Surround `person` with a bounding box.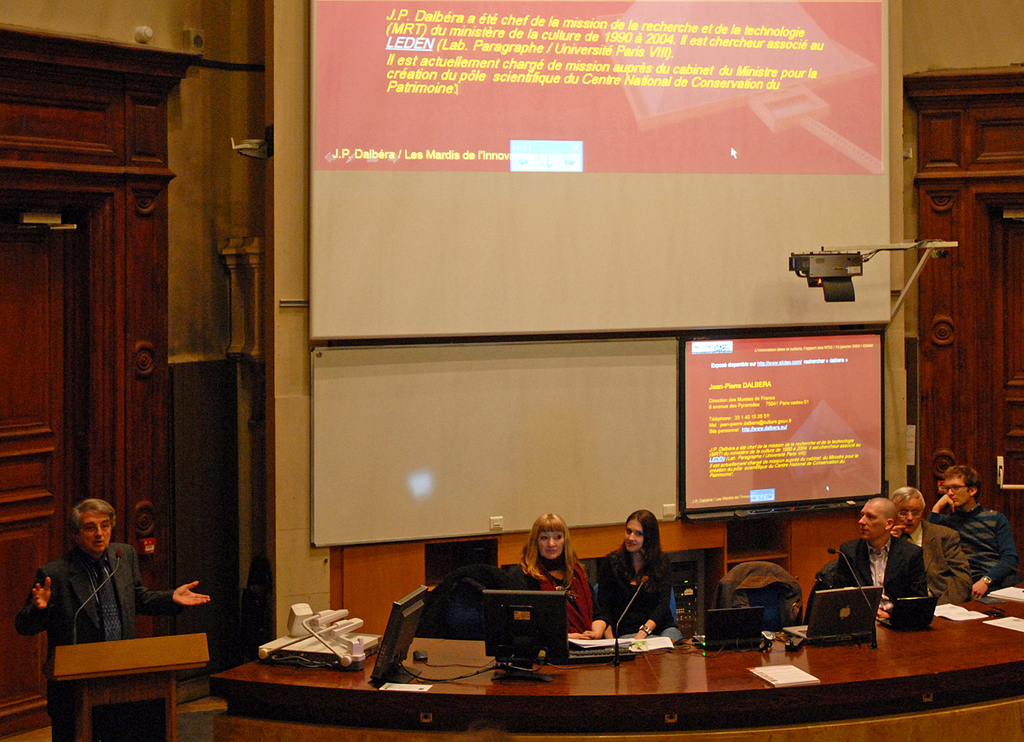
514, 509, 604, 638.
